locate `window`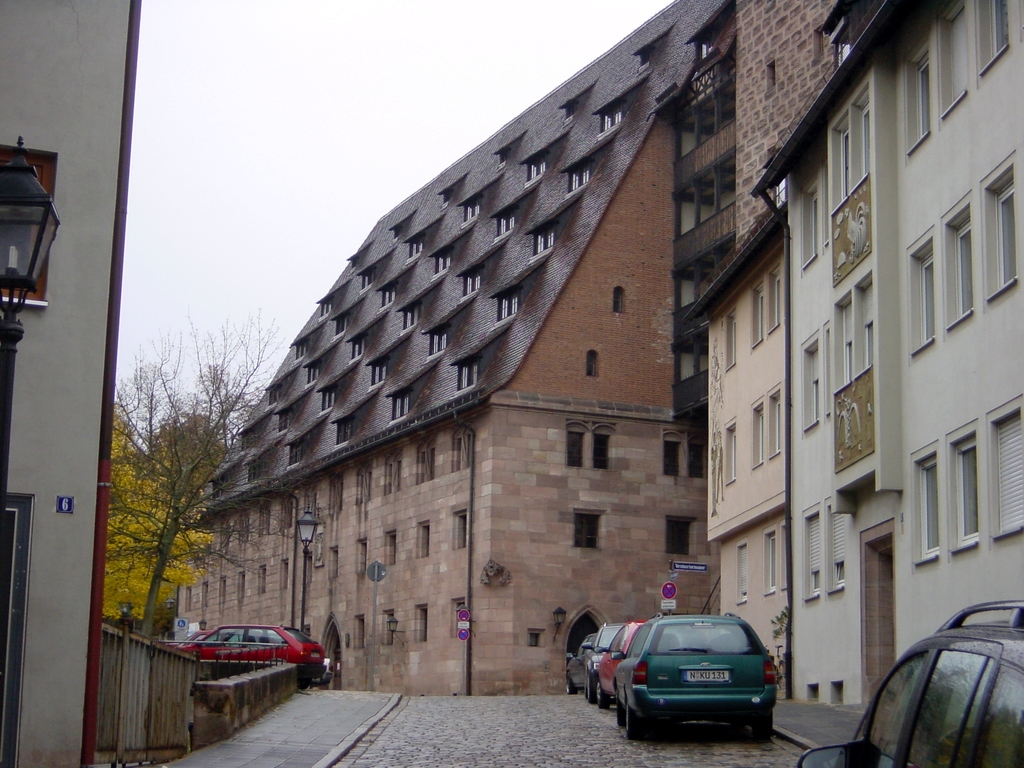
835/302/853/397
